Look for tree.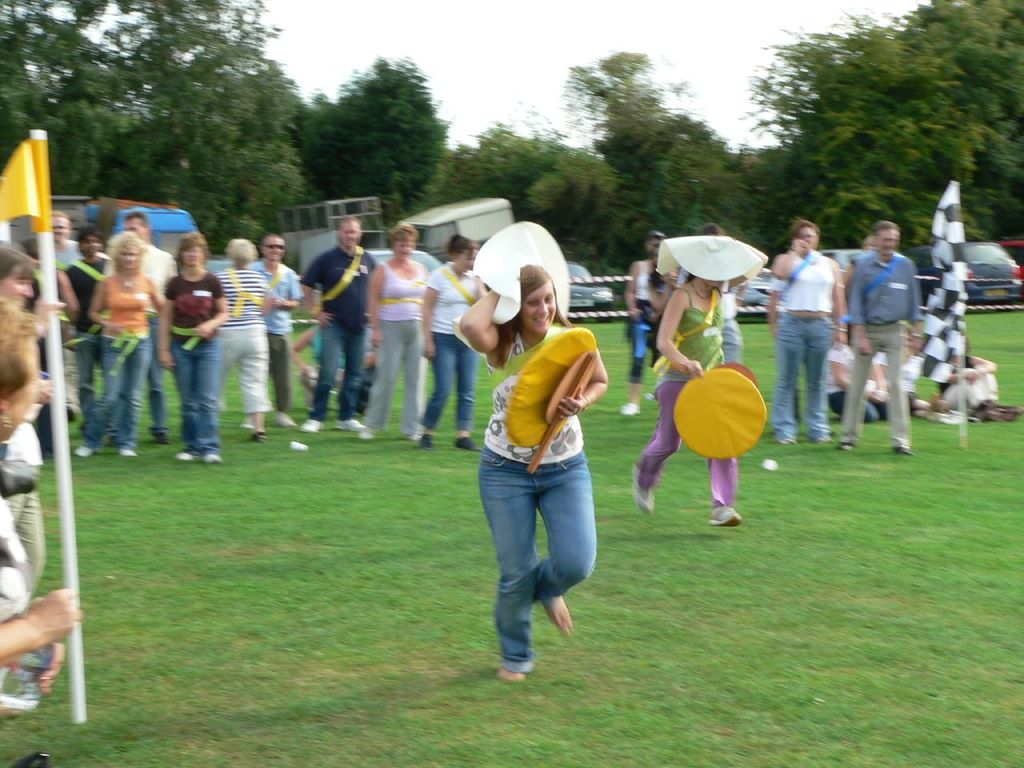
Found: detection(429, 98, 619, 280).
